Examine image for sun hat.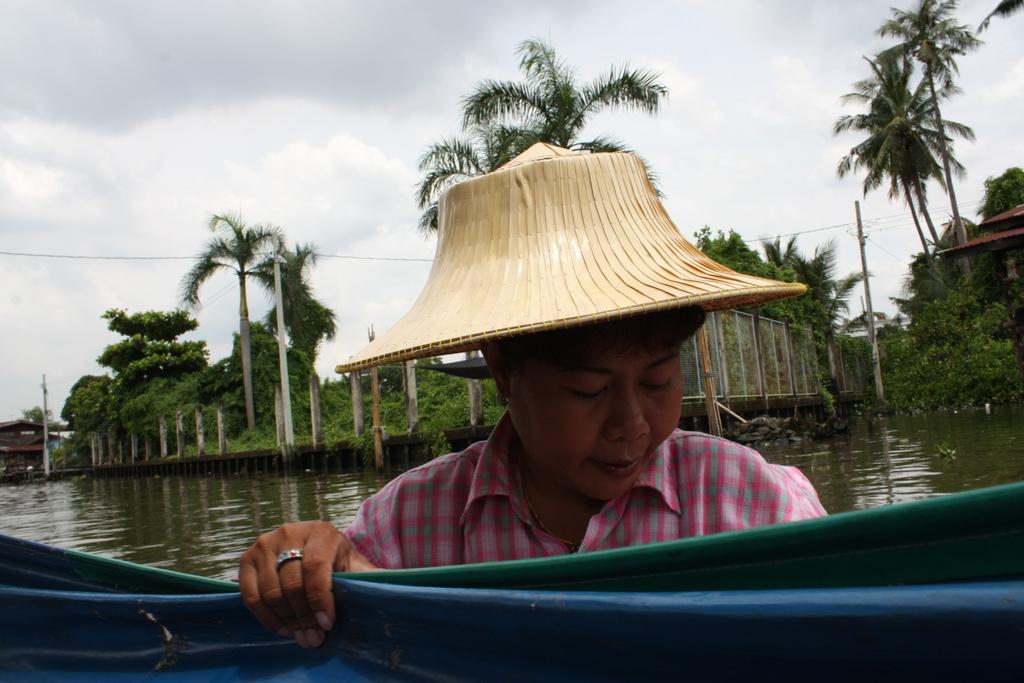
Examination result: [left=337, top=141, right=812, bottom=386].
